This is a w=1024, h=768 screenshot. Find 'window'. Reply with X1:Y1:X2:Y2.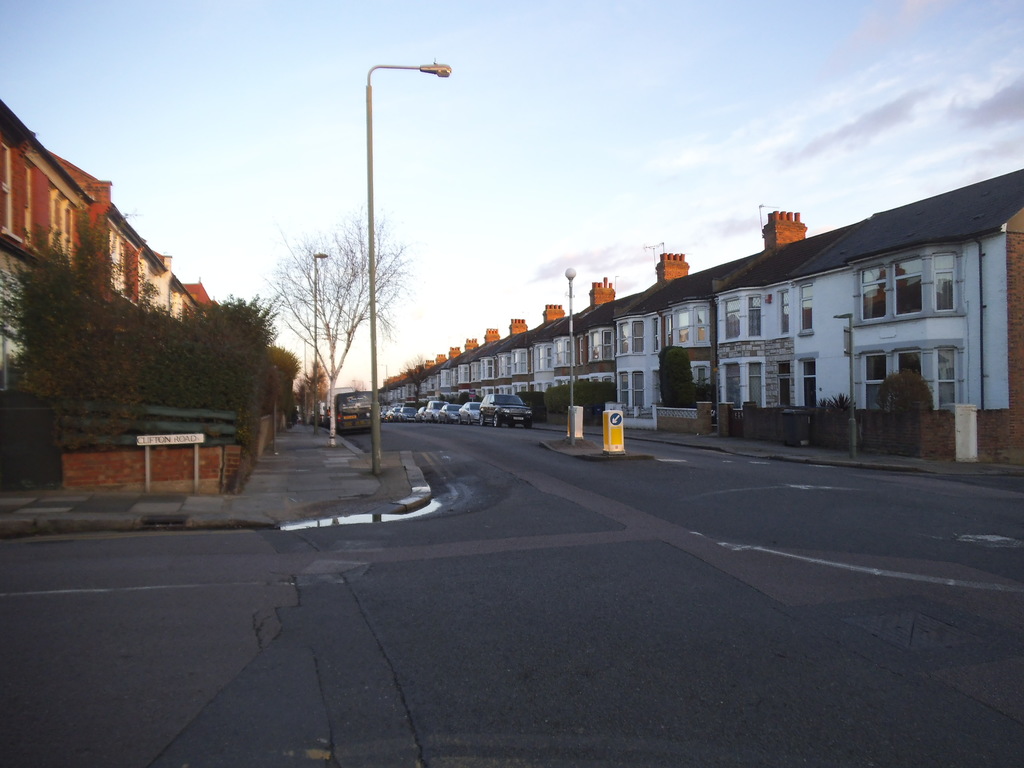
854:246:963:326.
